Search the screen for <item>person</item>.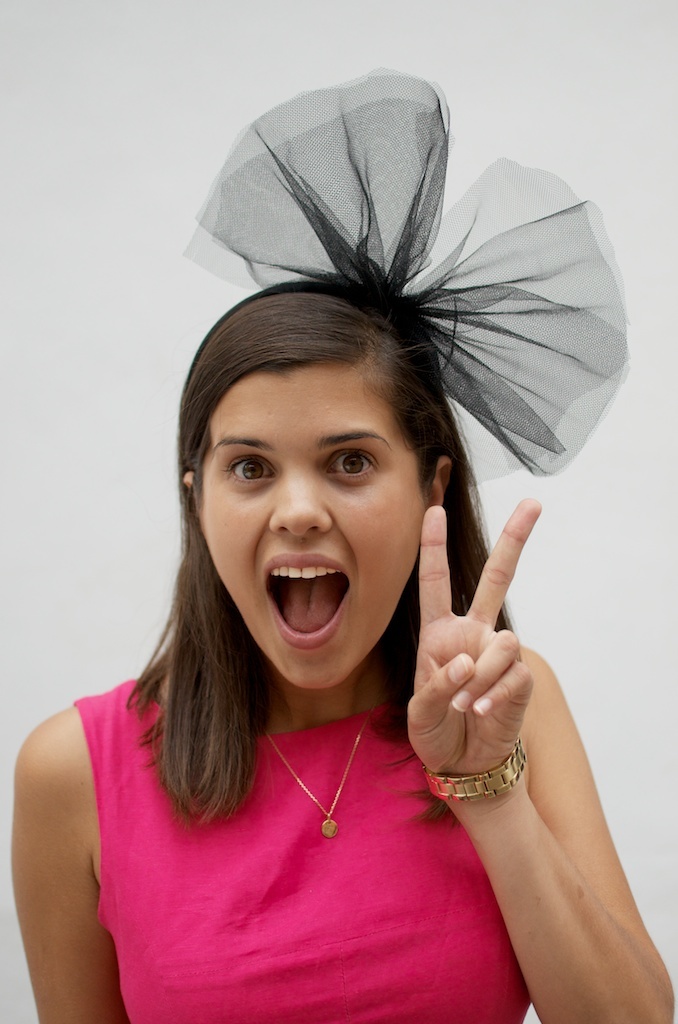
Found at Rect(42, 235, 612, 1023).
